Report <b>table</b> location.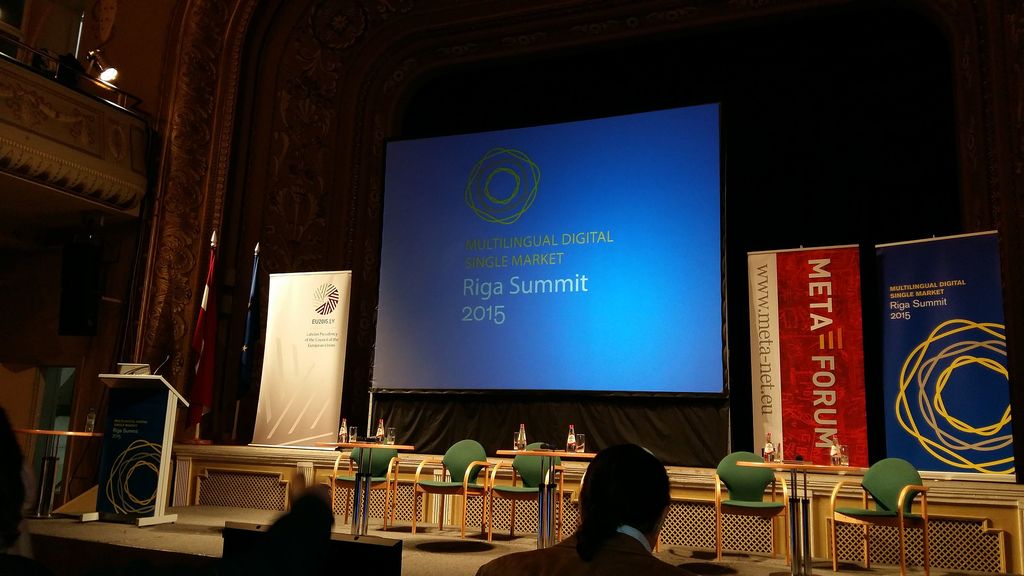
Report: [492,448,598,543].
